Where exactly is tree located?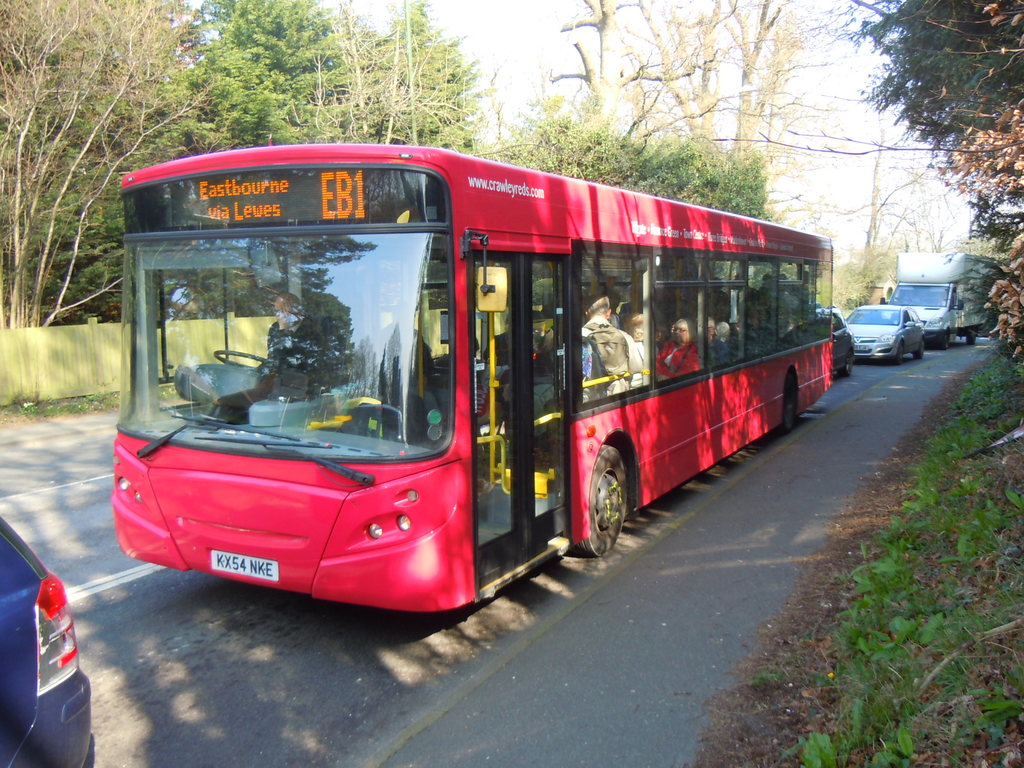
Its bounding box is crop(742, 4, 809, 198).
